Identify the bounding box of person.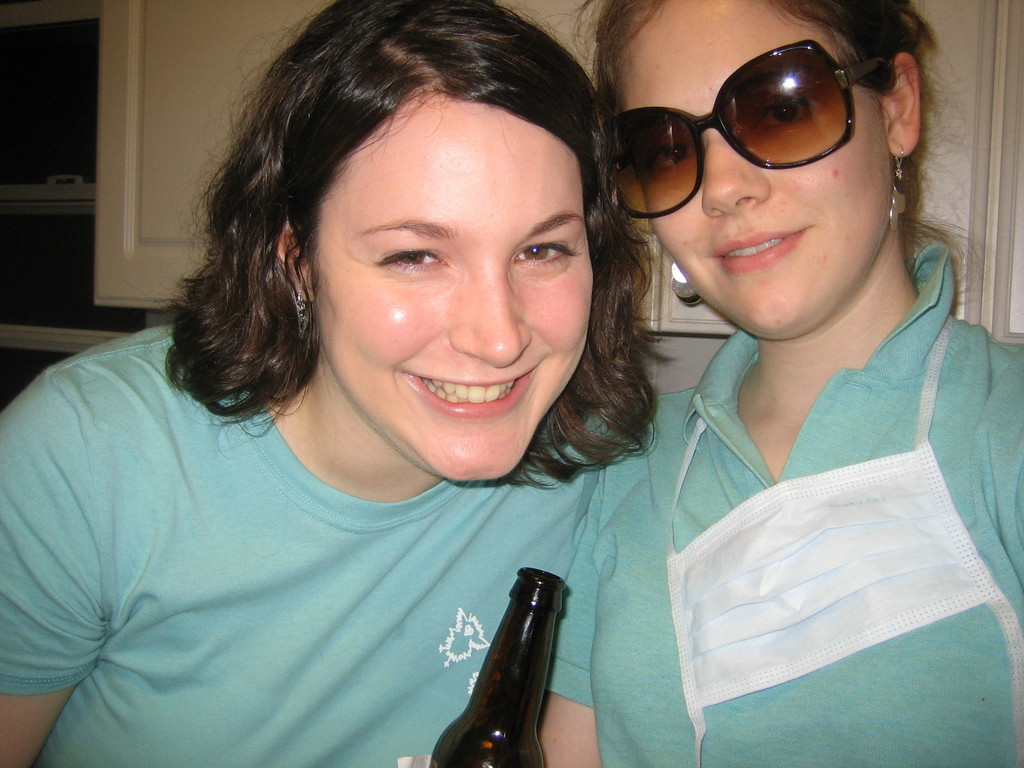
<bbox>26, 26, 794, 767</bbox>.
